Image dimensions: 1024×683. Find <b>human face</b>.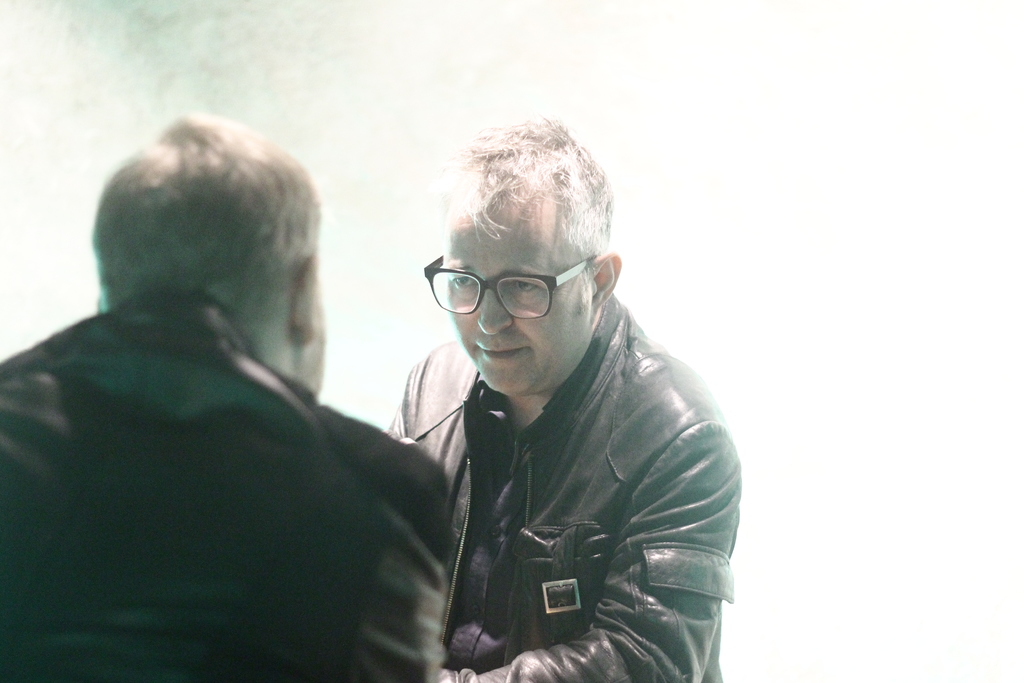
(437, 179, 589, 400).
